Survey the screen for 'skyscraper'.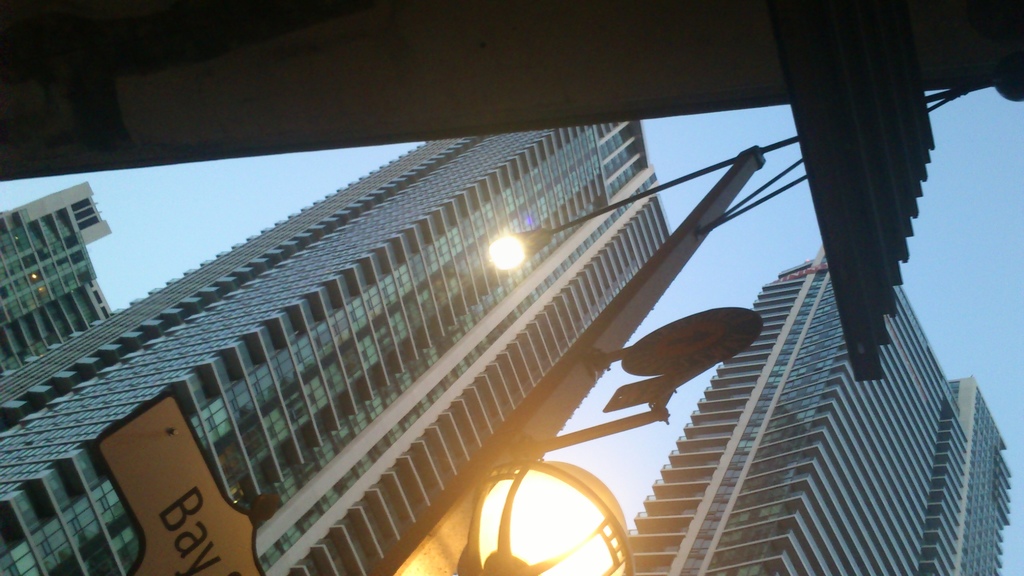
Survey found: BBox(0, 111, 678, 575).
